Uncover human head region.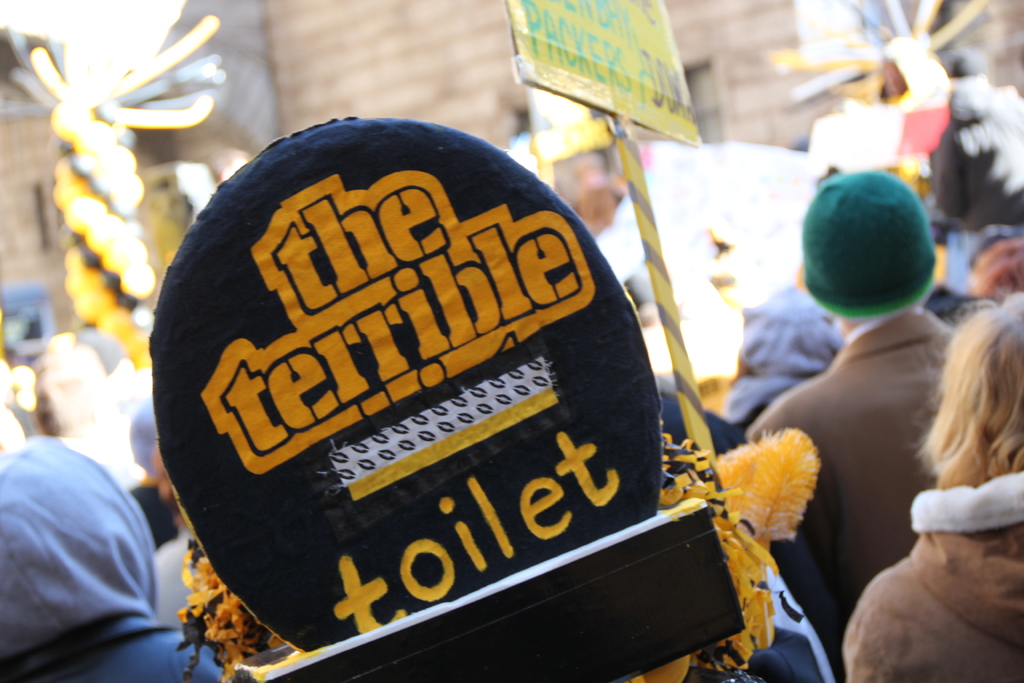
Uncovered: bbox(789, 168, 953, 334).
